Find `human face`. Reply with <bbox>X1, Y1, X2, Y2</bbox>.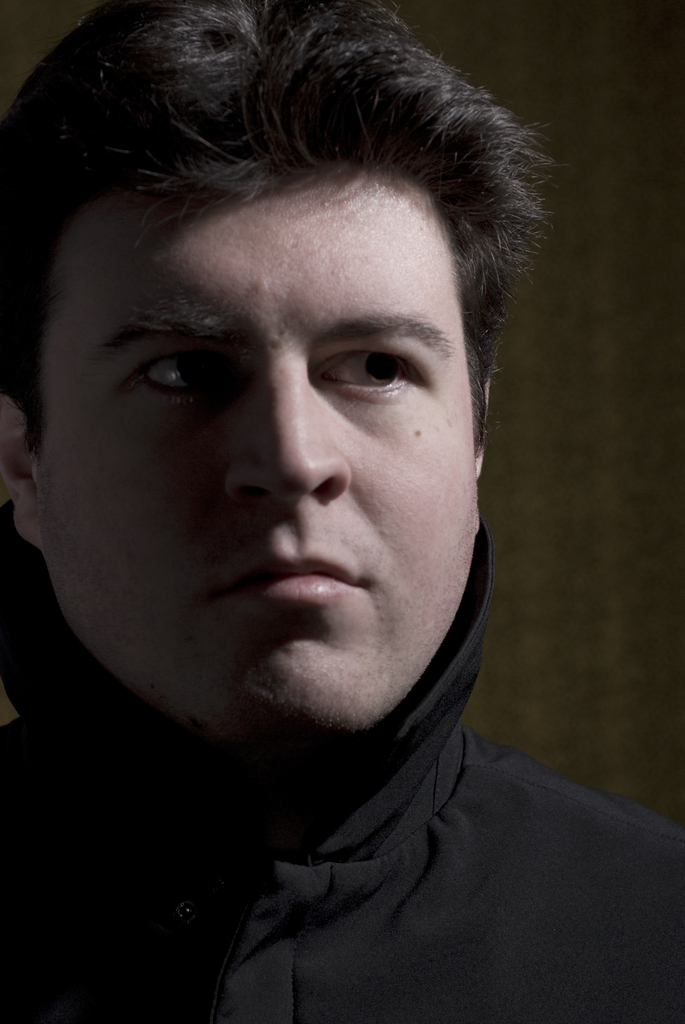
<bbox>36, 152, 475, 731</bbox>.
